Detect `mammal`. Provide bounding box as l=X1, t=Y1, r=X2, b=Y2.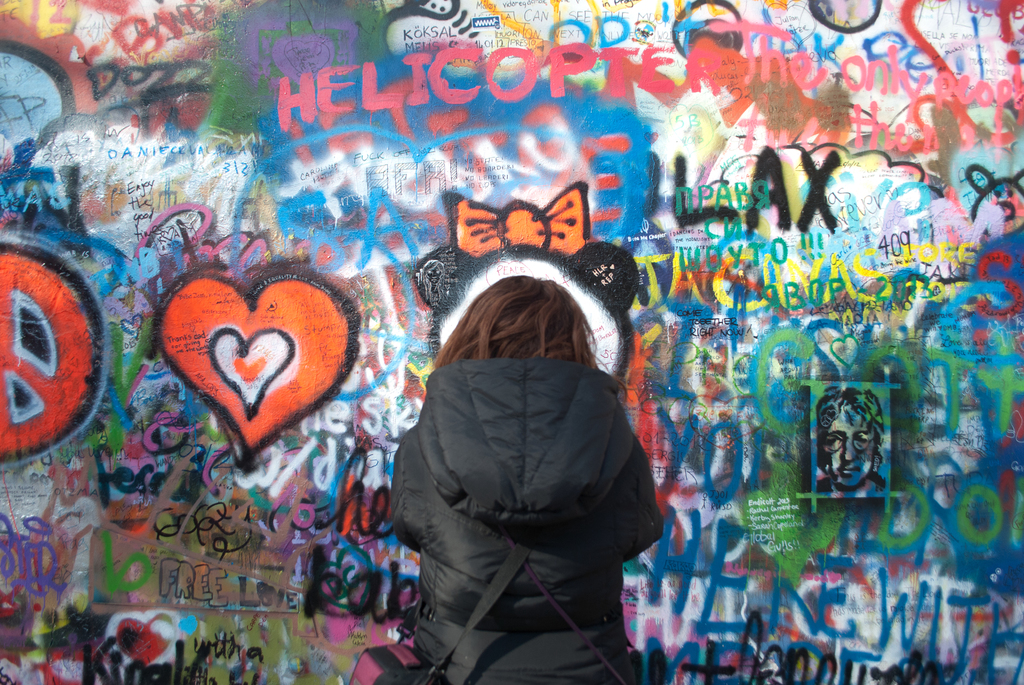
l=360, t=267, r=671, b=670.
